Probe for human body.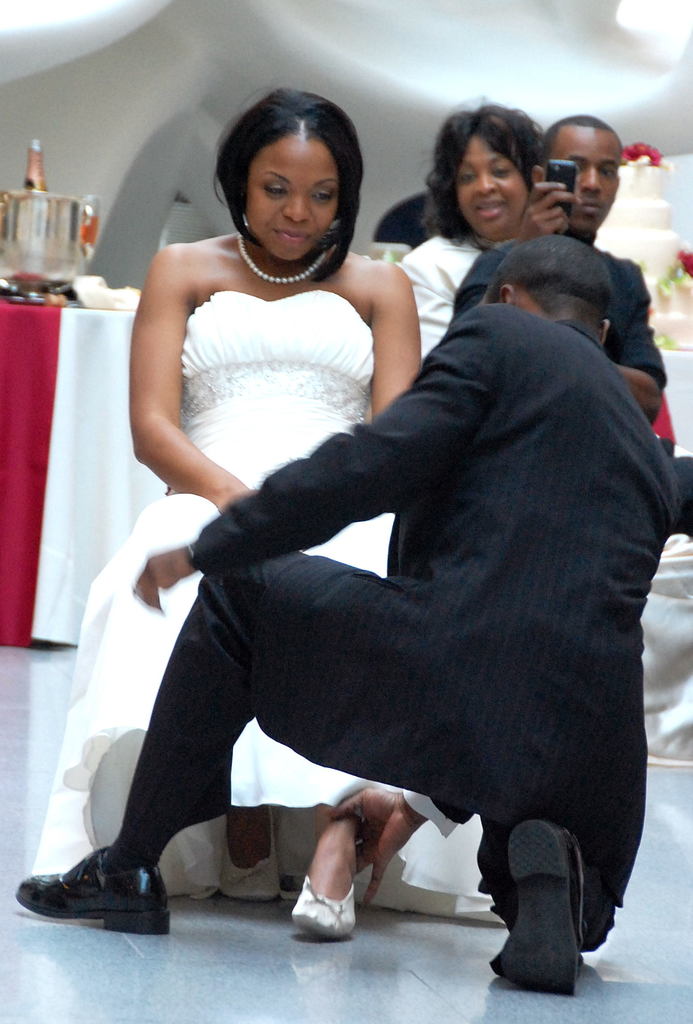
Probe result: [404, 115, 585, 397].
